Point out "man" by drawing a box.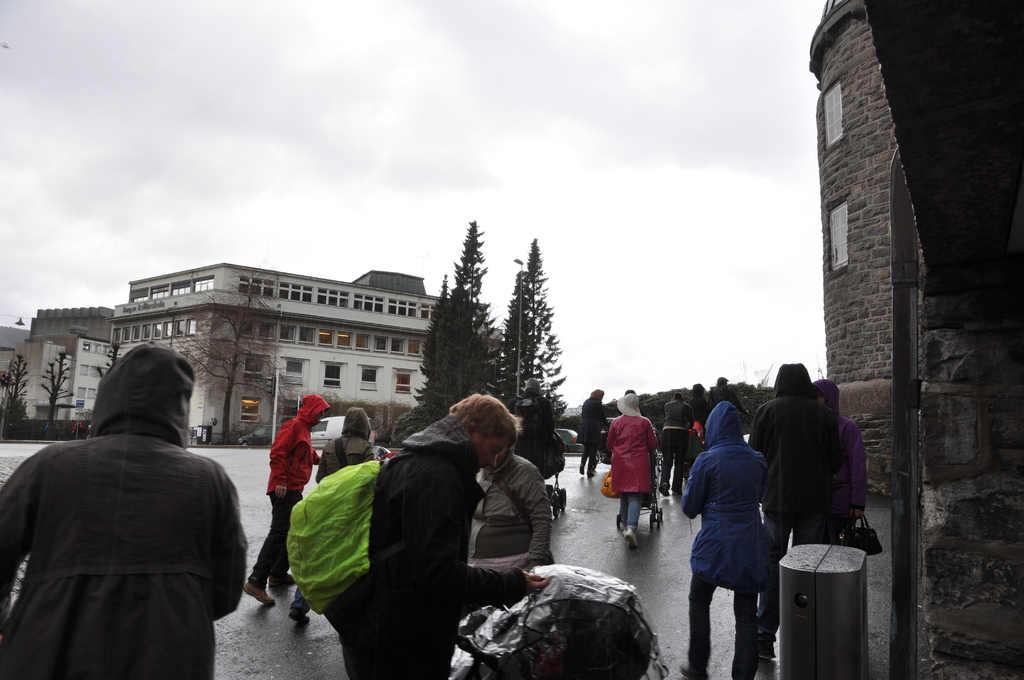
x1=326 y1=393 x2=553 y2=679.
